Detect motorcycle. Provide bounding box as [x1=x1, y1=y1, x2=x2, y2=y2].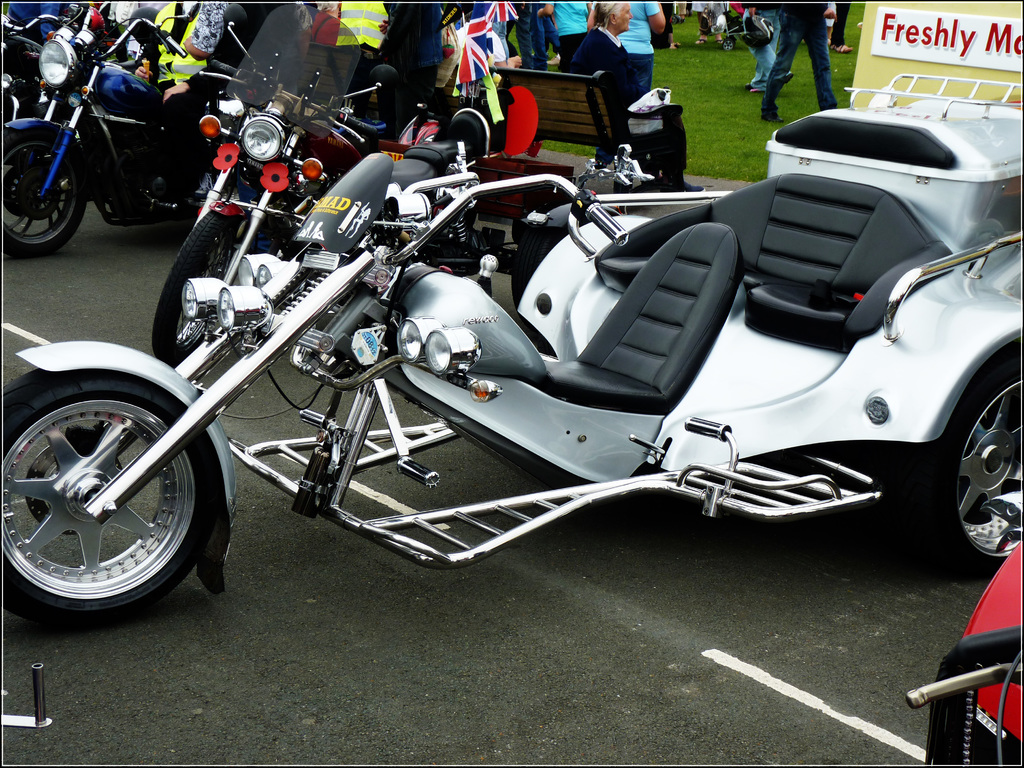
[x1=149, y1=1, x2=495, y2=376].
